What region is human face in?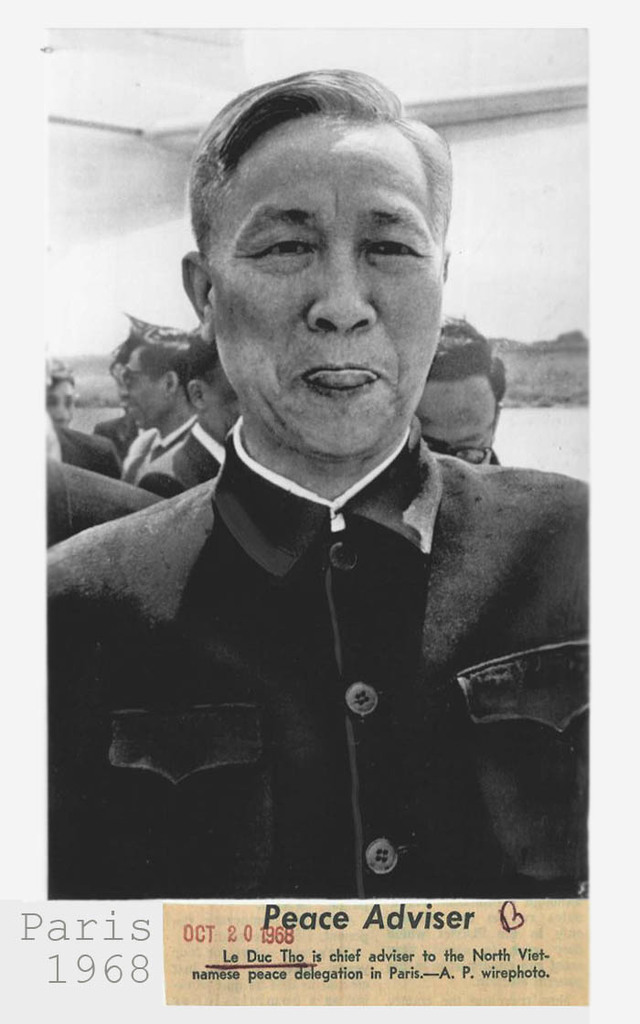
bbox=[200, 122, 446, 459].
